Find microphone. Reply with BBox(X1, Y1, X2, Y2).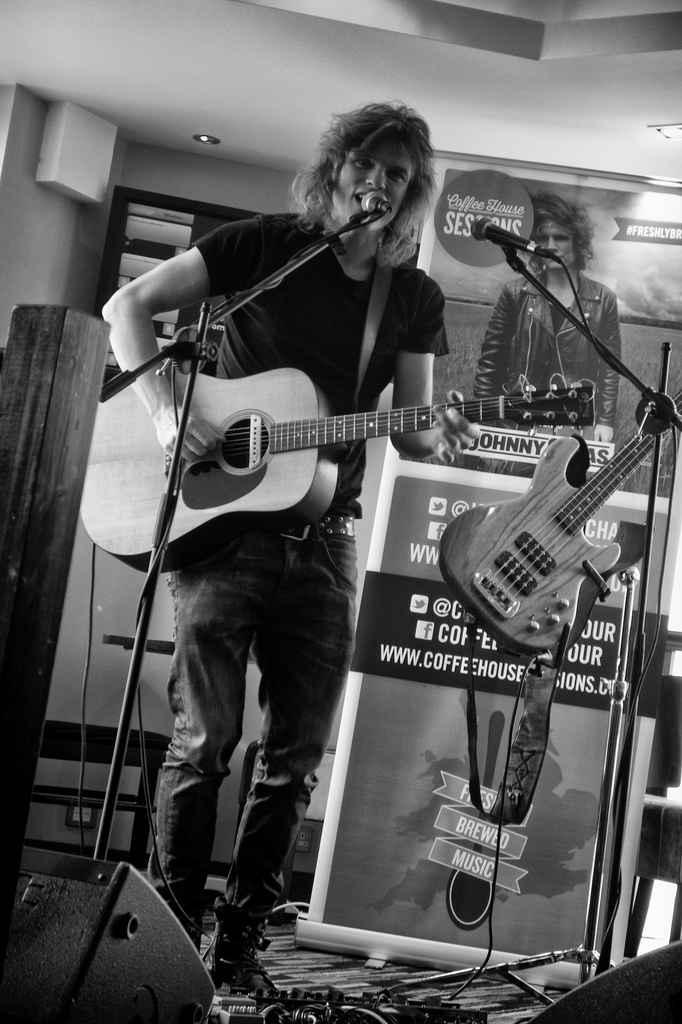
BBox(471, 210, 555, 259).
